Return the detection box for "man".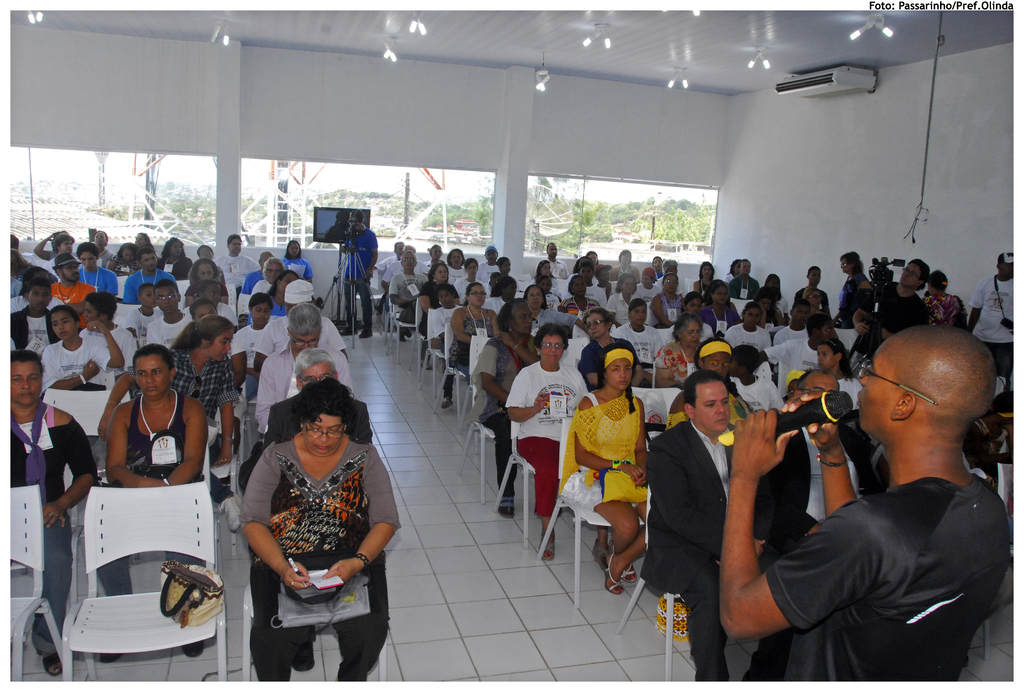
(left=249, top=254, right=283, bottom=293).
